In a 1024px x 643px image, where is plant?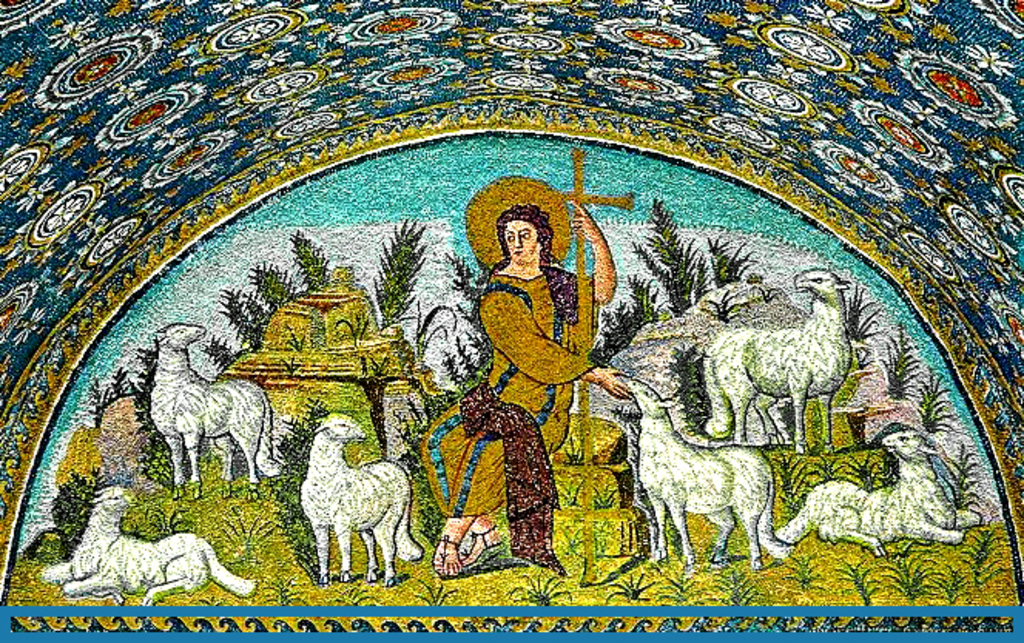
bbox(709, 230, 762, 282).
